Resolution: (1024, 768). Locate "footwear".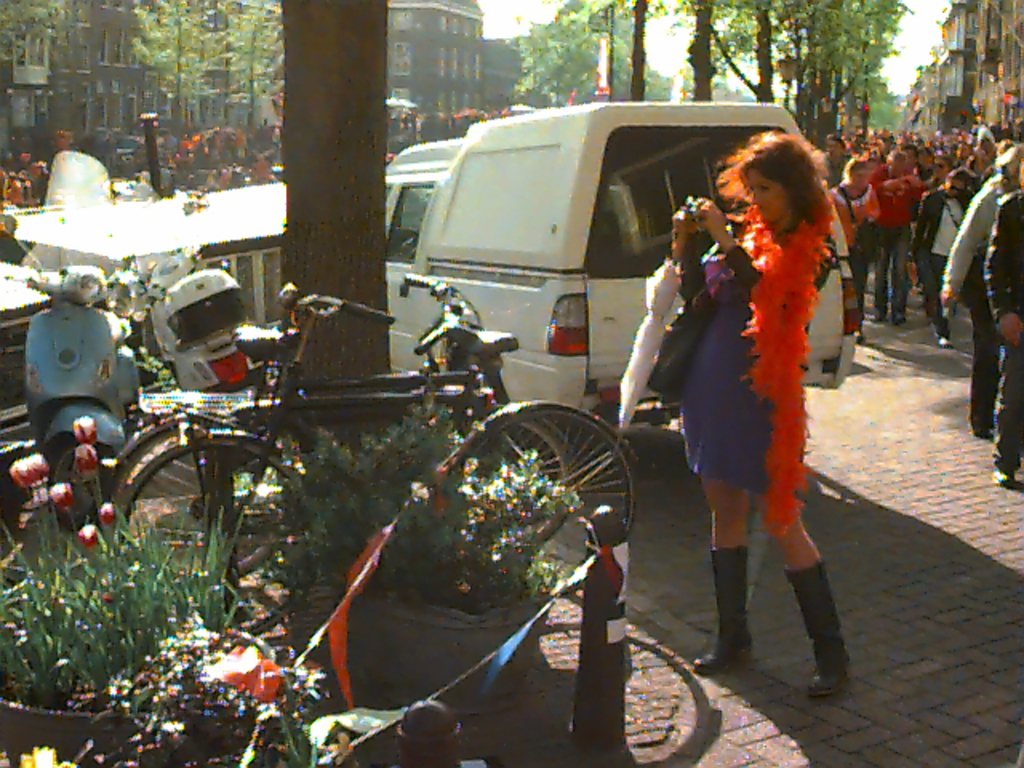
region(936, 334, 947, 347).
